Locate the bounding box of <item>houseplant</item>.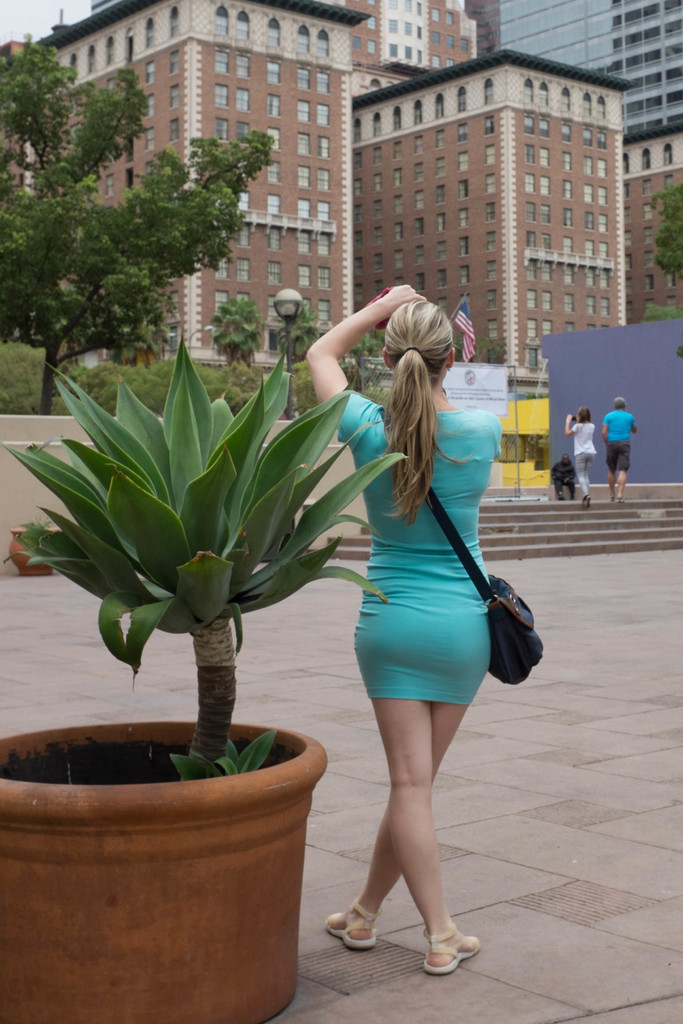
Bounding box: 0 316 410 1023.
